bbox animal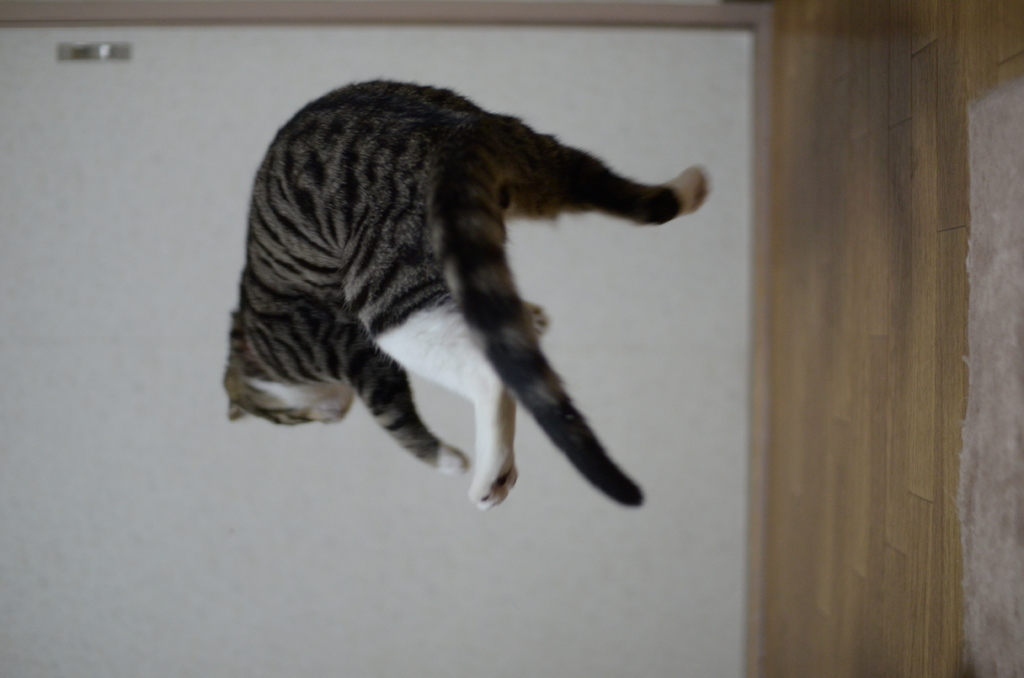
locate(217, 76, 714, 511)
